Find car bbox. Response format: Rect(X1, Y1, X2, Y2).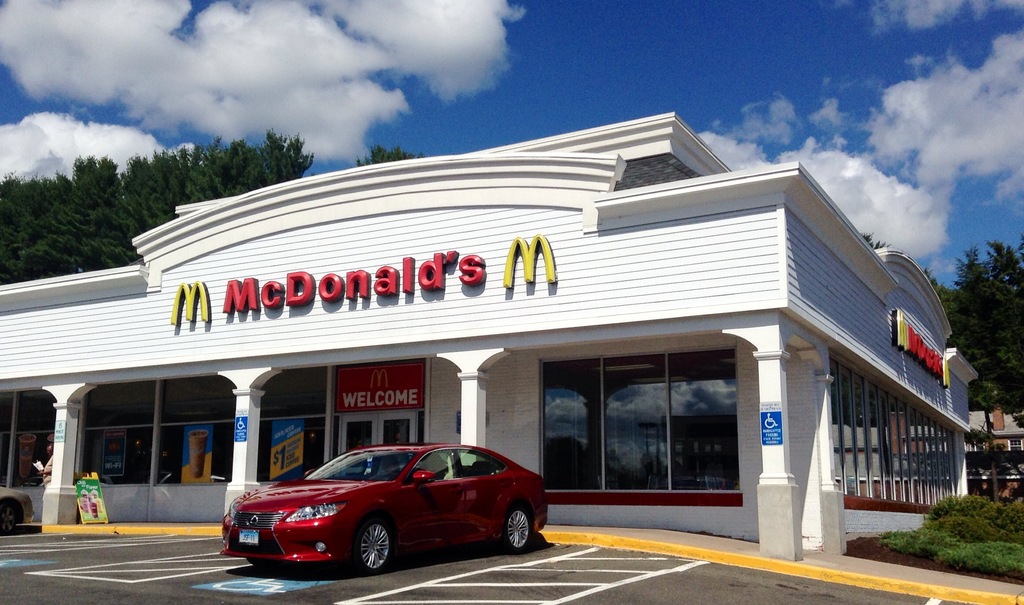
Rect(0, 481, 40, 533).
